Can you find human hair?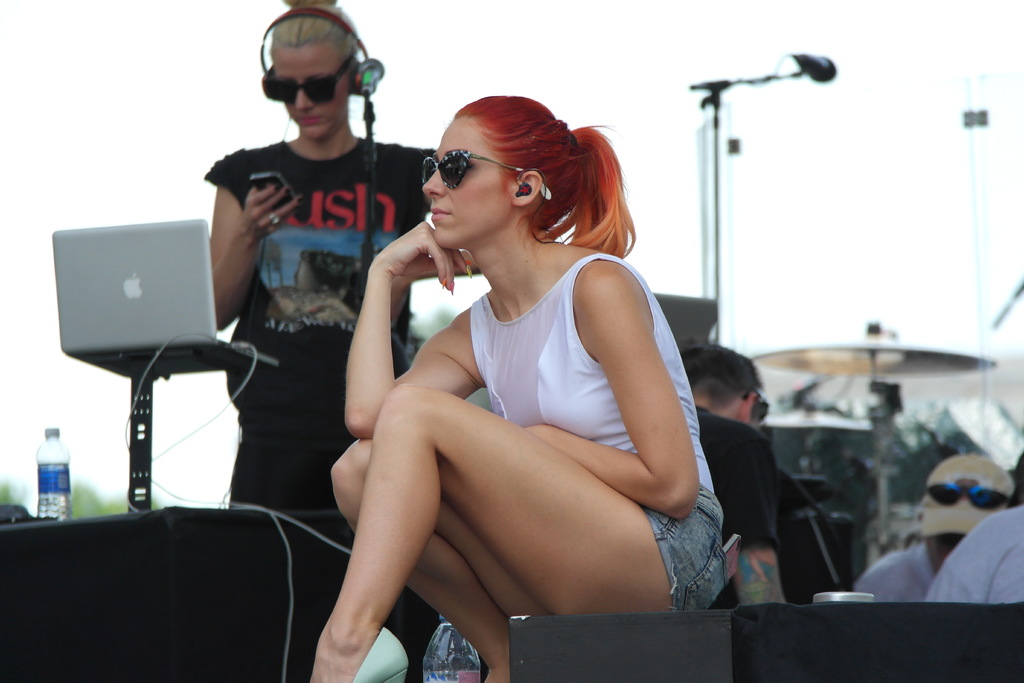
Yes, bounding box: rect(268, 0, 360, 69).
